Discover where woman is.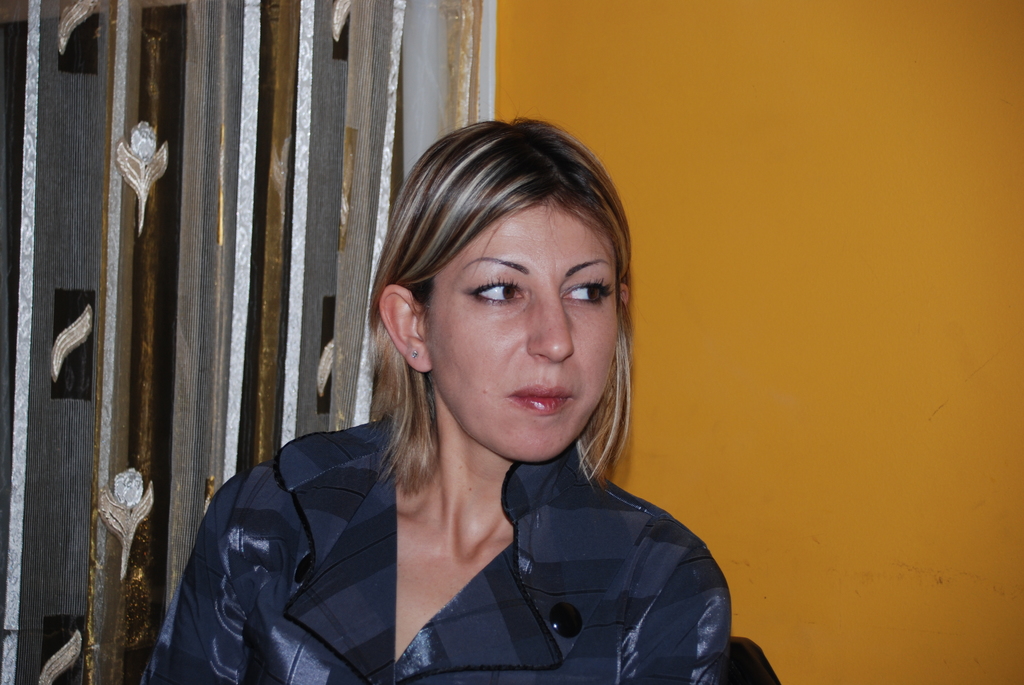
Discovered at 171,103,721,682.
